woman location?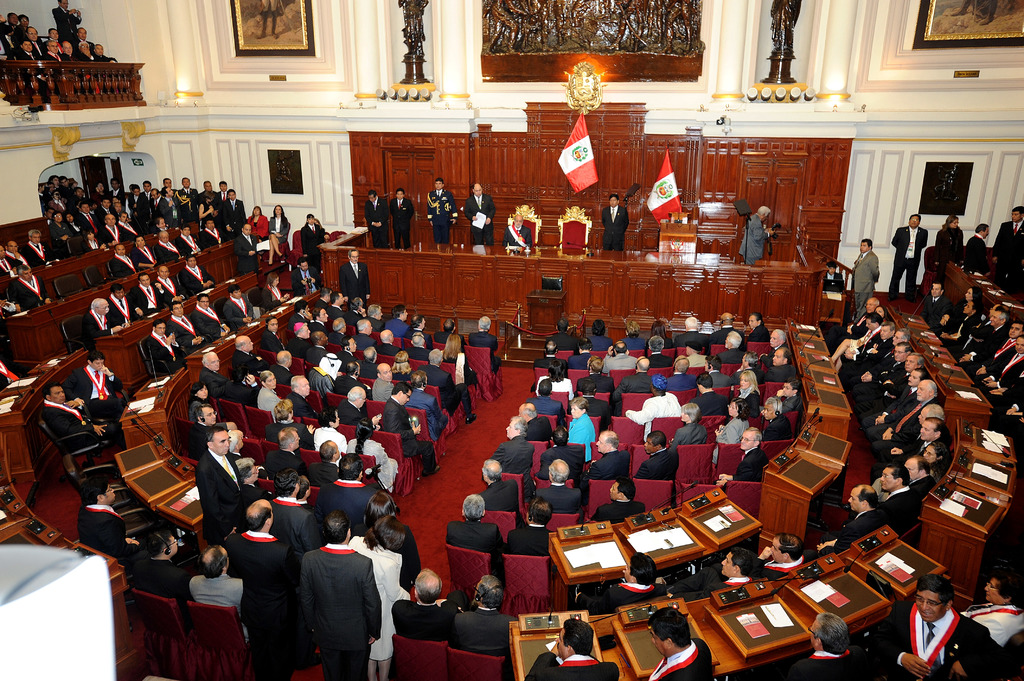
Rect(313, 406, 349, 462)
